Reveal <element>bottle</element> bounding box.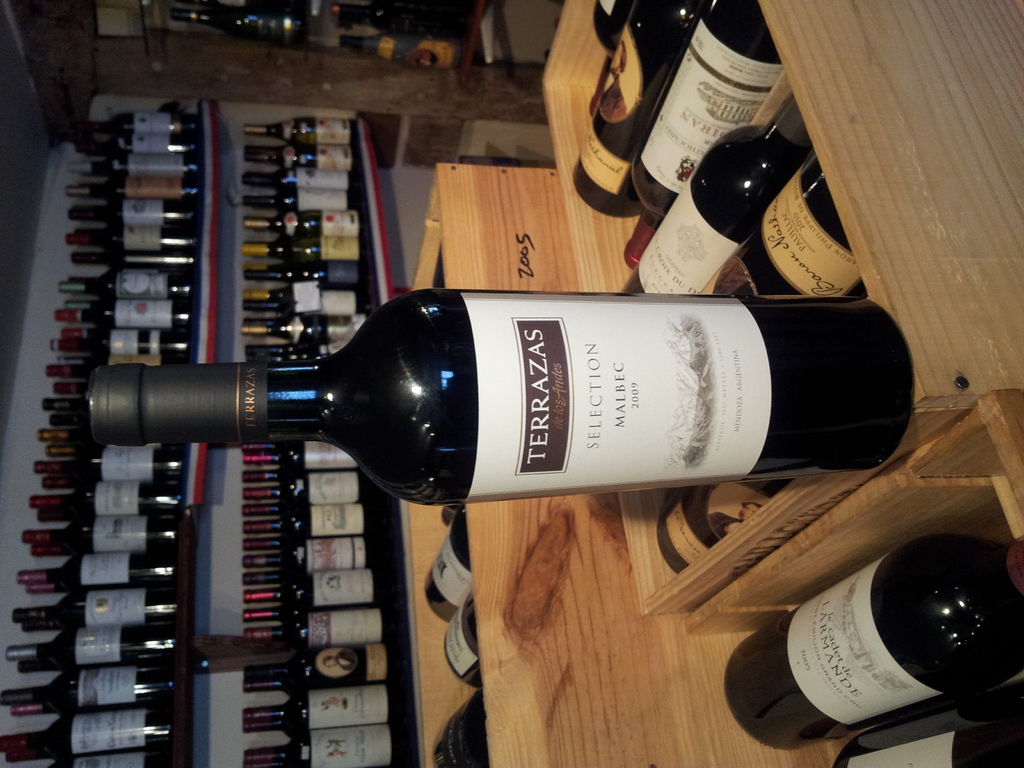
Revealed: detection(241, 722, 297, 739).
